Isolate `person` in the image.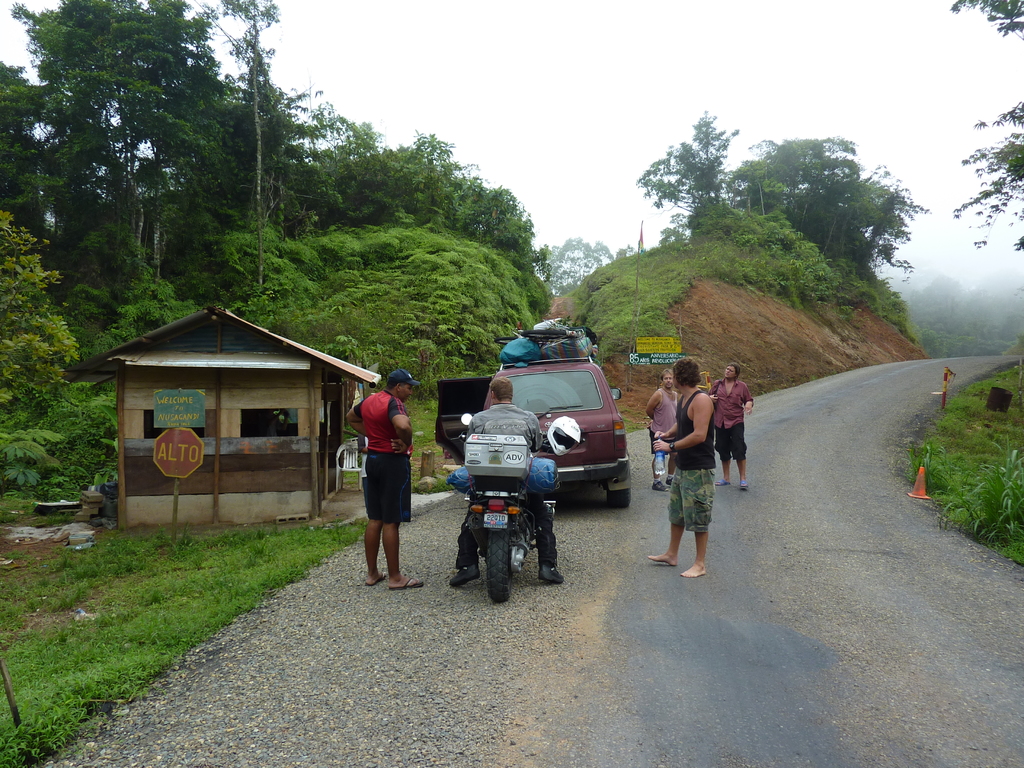
Isolated region: (left=344, top=367, right=422, bottom=588).
